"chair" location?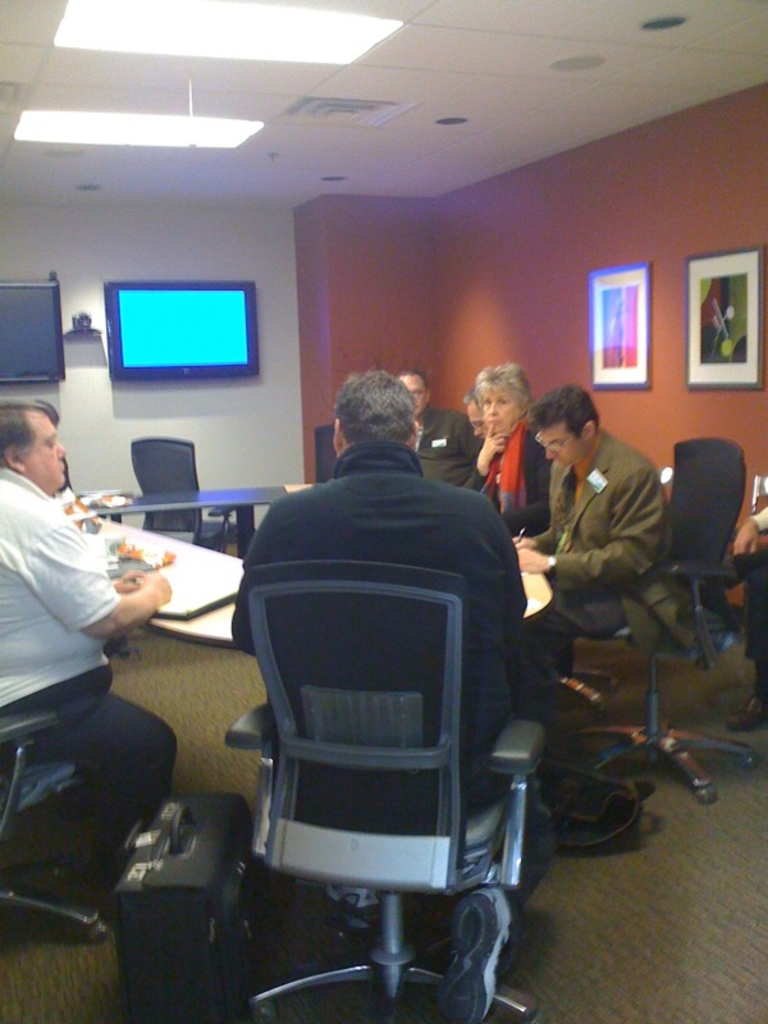
box(127, 433, 243, 556)
